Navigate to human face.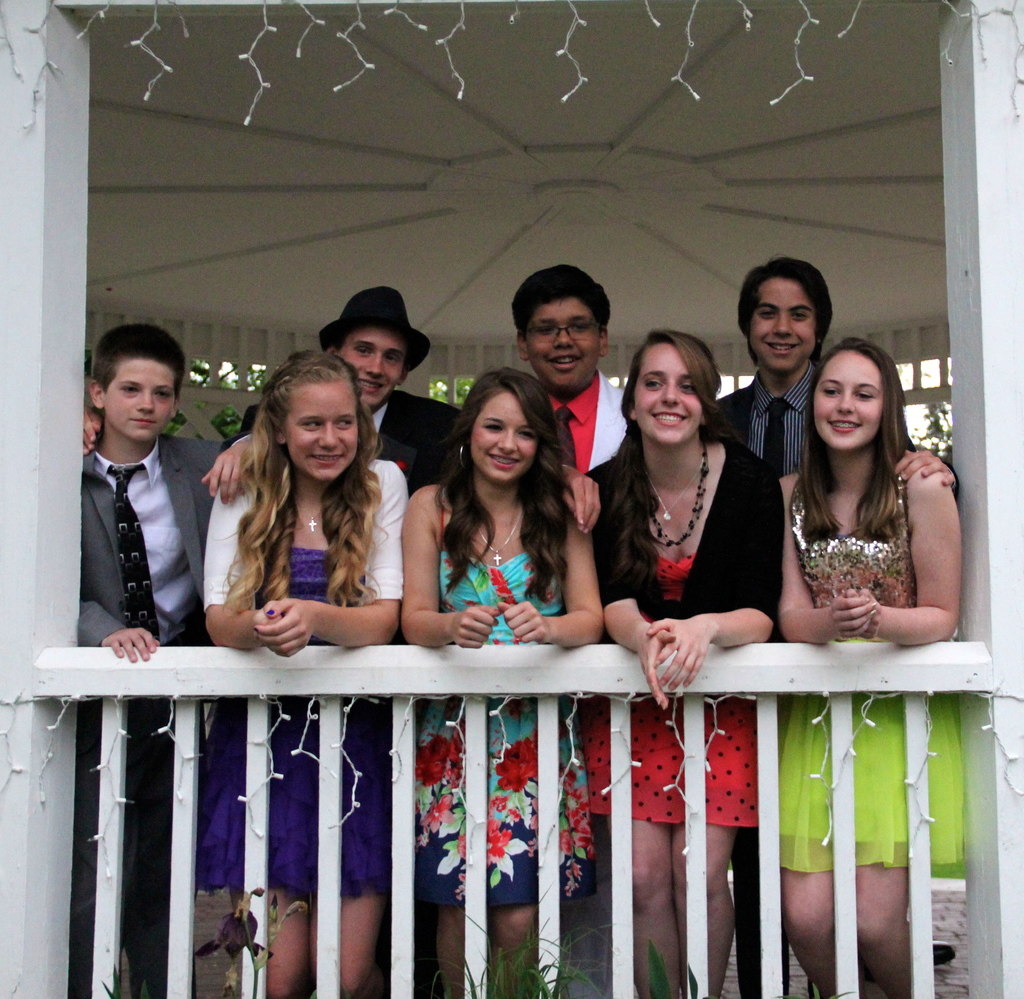
Navigation target: [x1=812, y1=344, x2=883, y2=451].
